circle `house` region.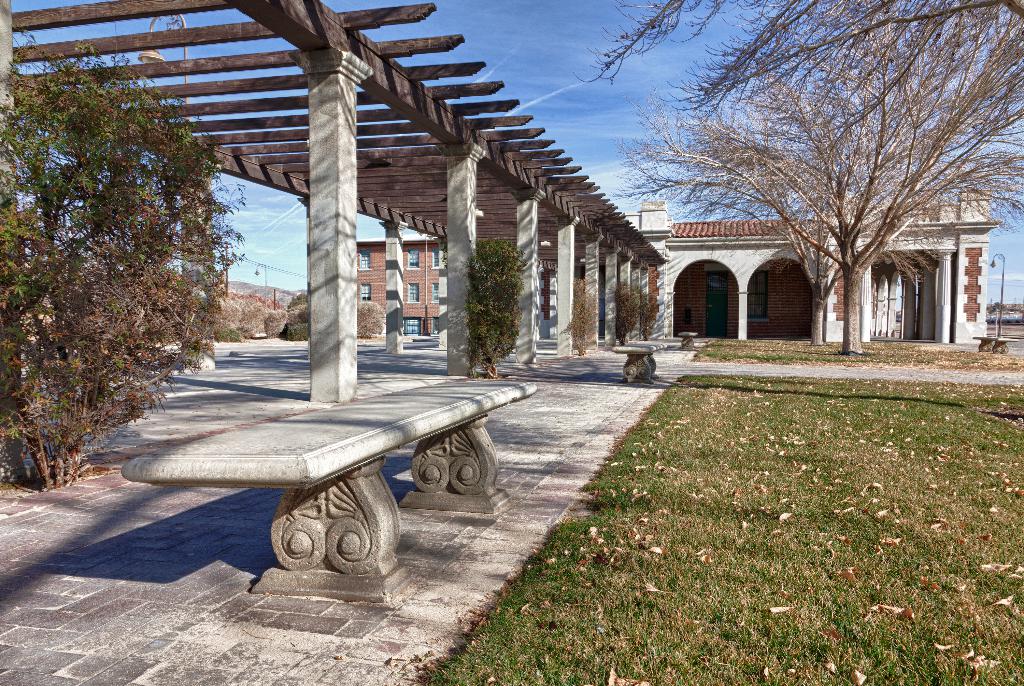
Region: (left=350, top=216, right=445, bottom=343).
